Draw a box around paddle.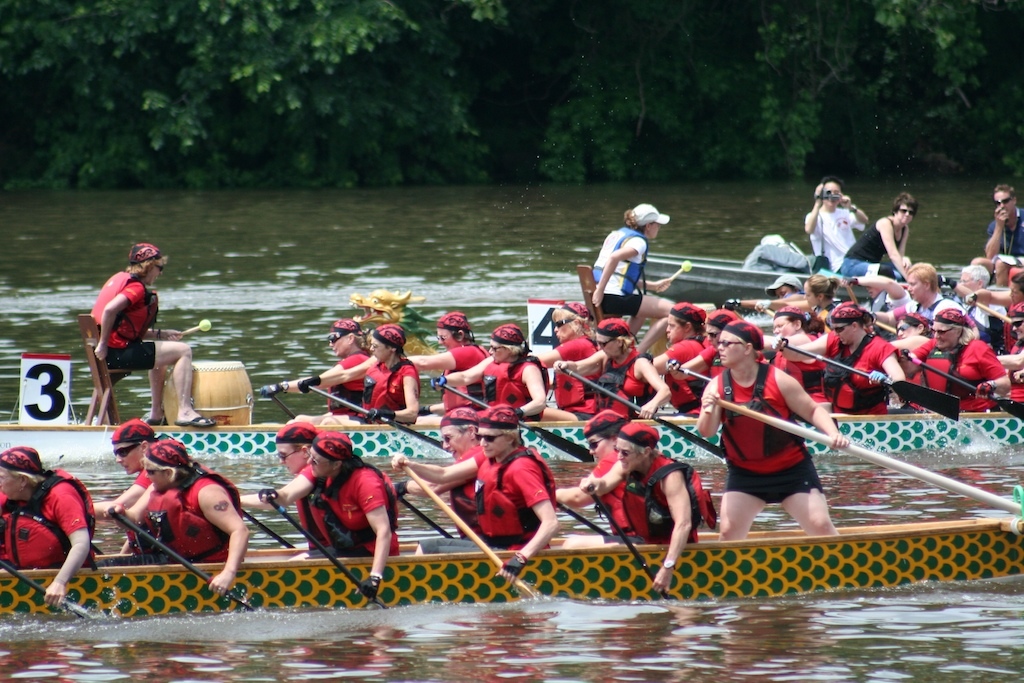
782, 338, 958, 420.
